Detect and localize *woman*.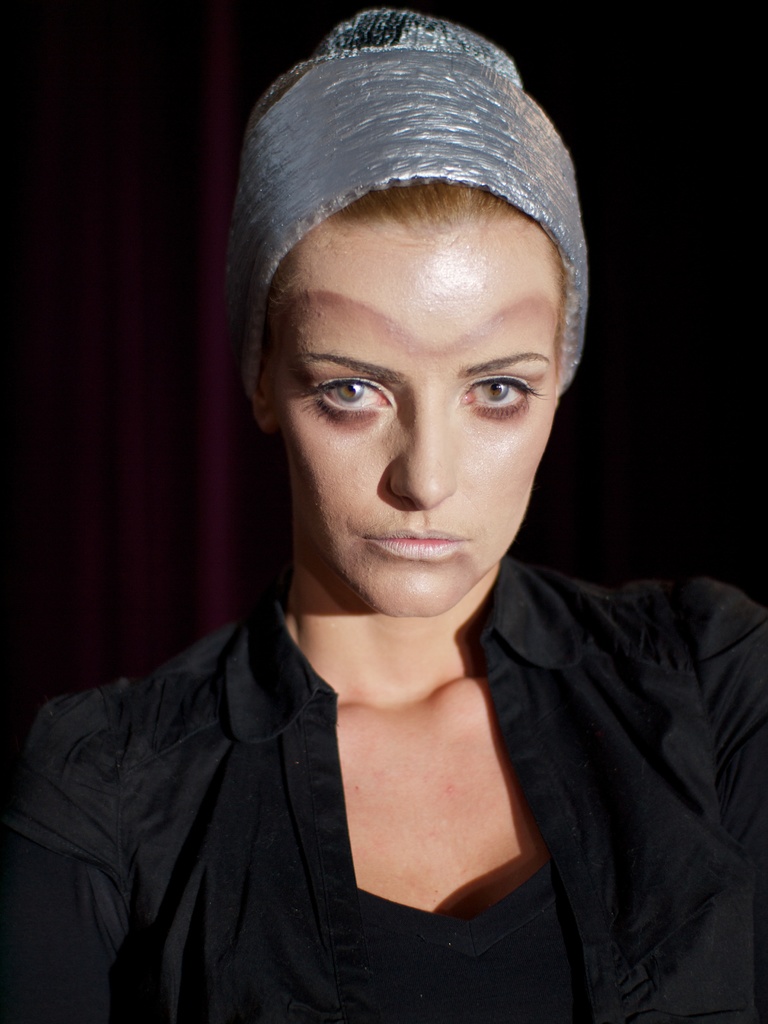
Localized at bbox(1, 12, 767, 1023).
